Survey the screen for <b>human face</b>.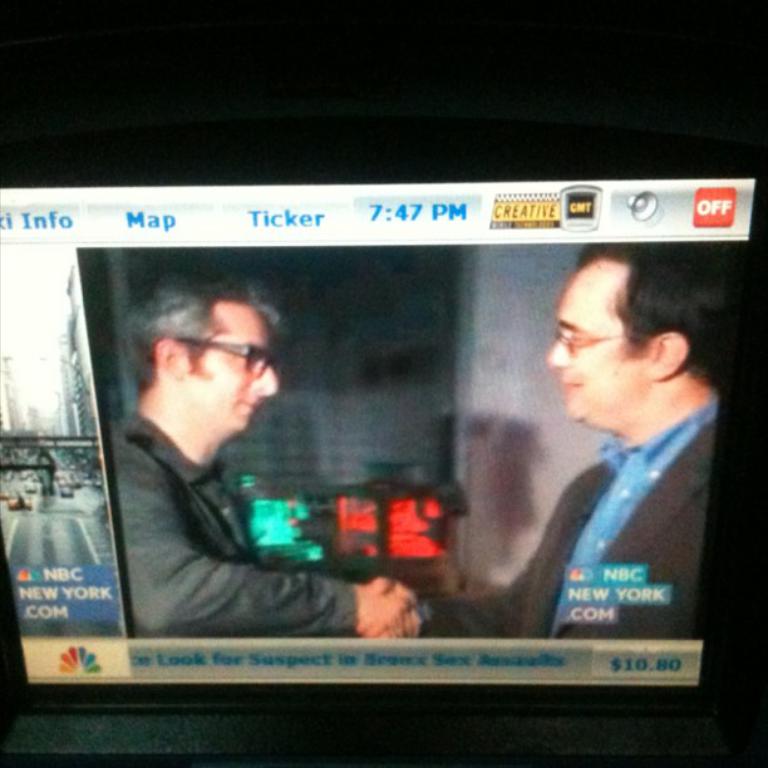
Survey found: 188:310:276:449.
